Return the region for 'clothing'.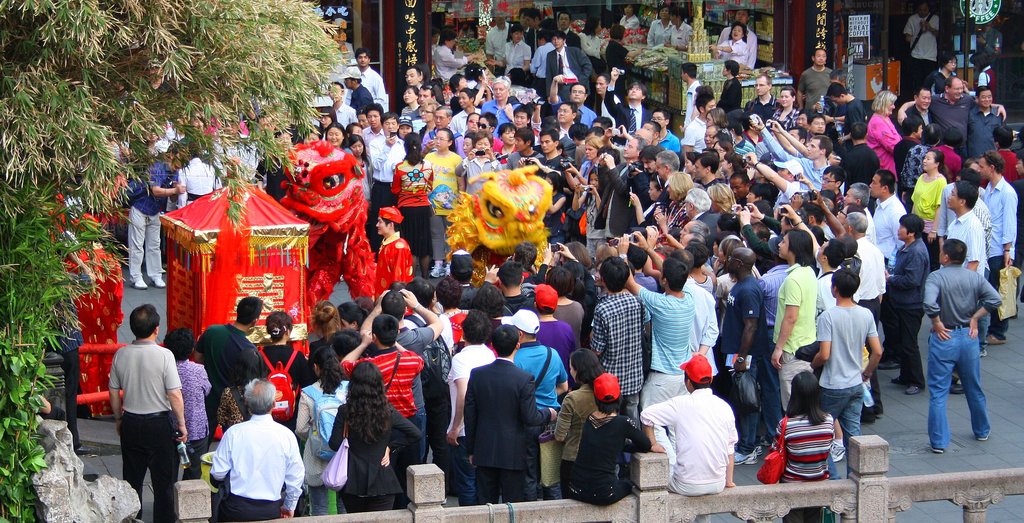
bbox=(743, 131, 760, 145).
